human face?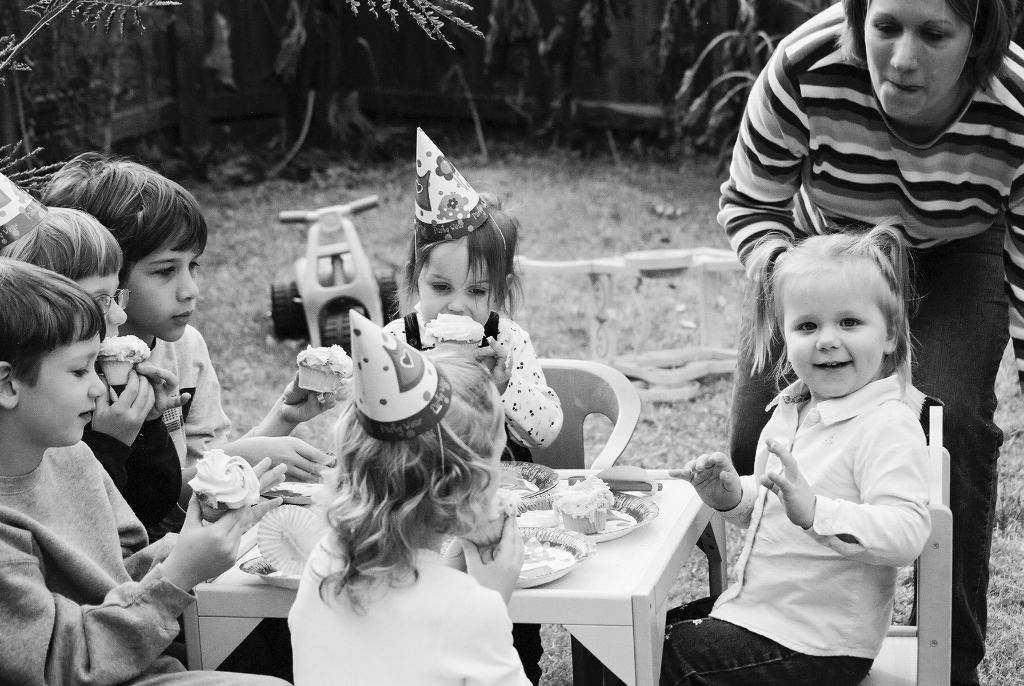
<box>76,264,127,332</box>
